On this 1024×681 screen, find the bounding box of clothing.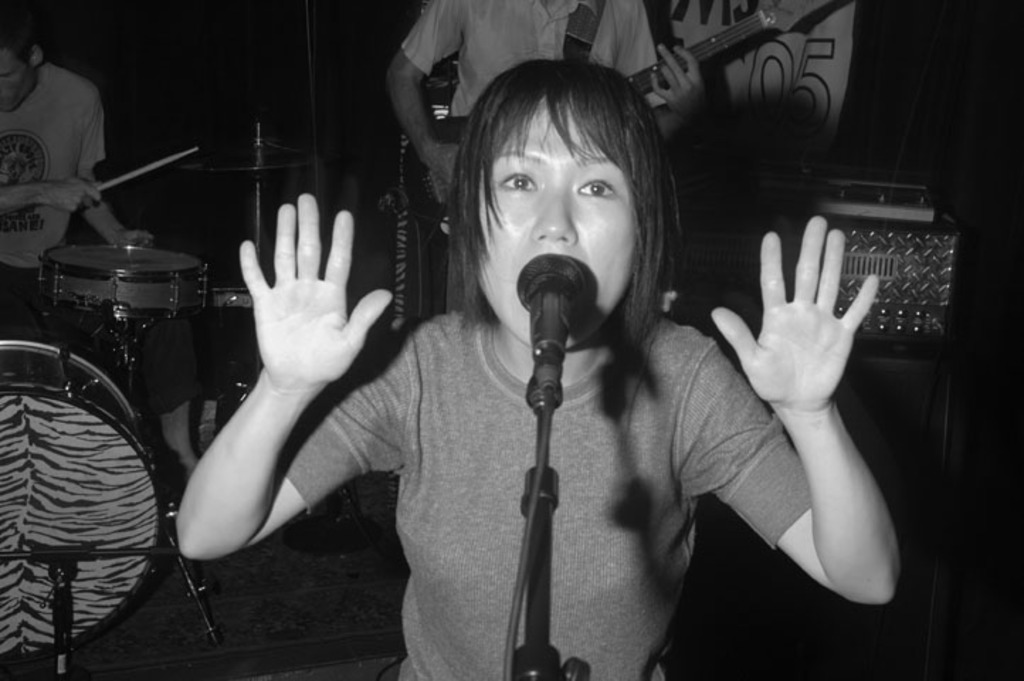
Bounding box: locate(401, 0, 671, 245).
